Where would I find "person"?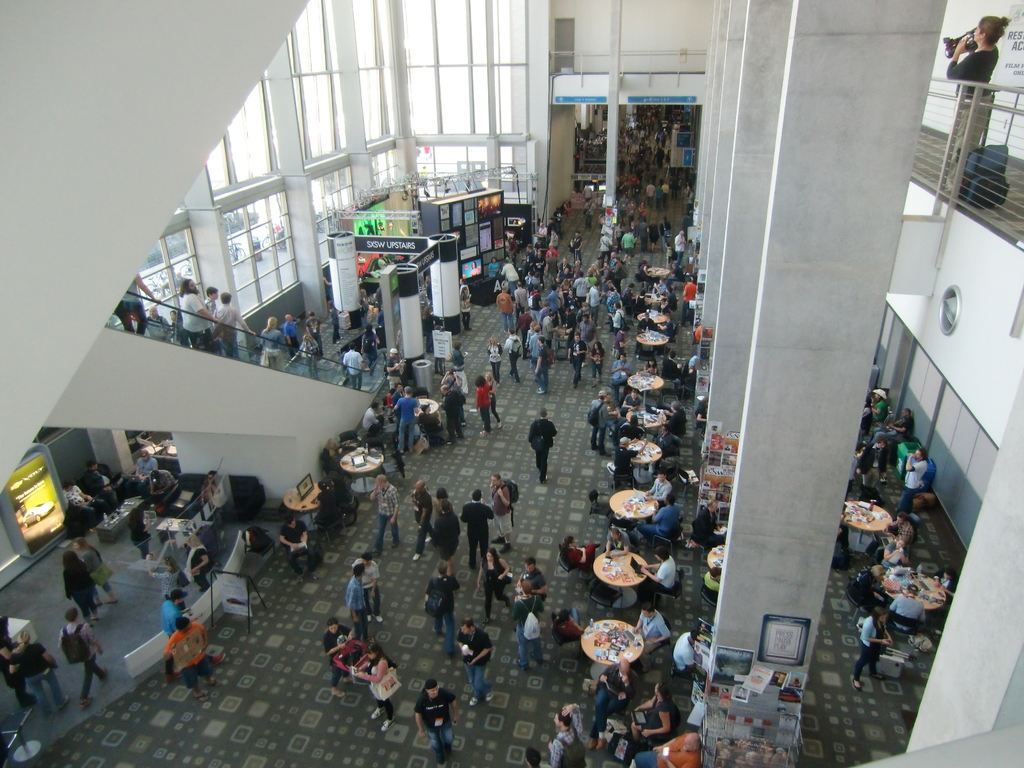
At bbox=(324, 297, 344, 342).
